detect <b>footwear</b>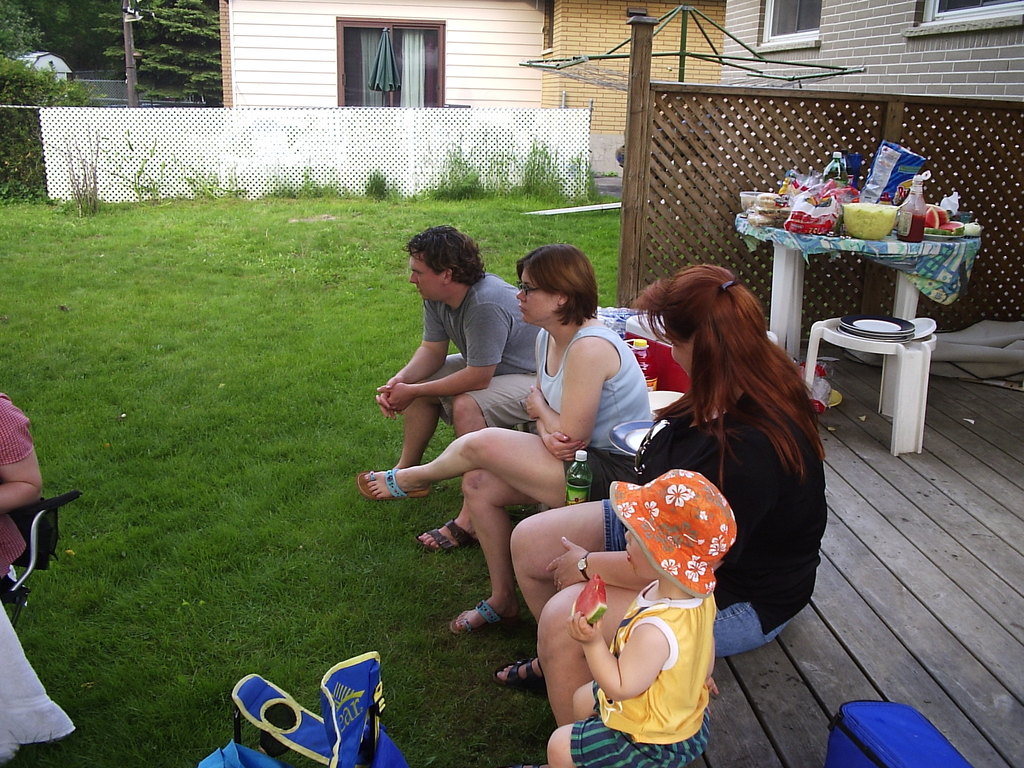
BBox(490, 655, 546, 687)
